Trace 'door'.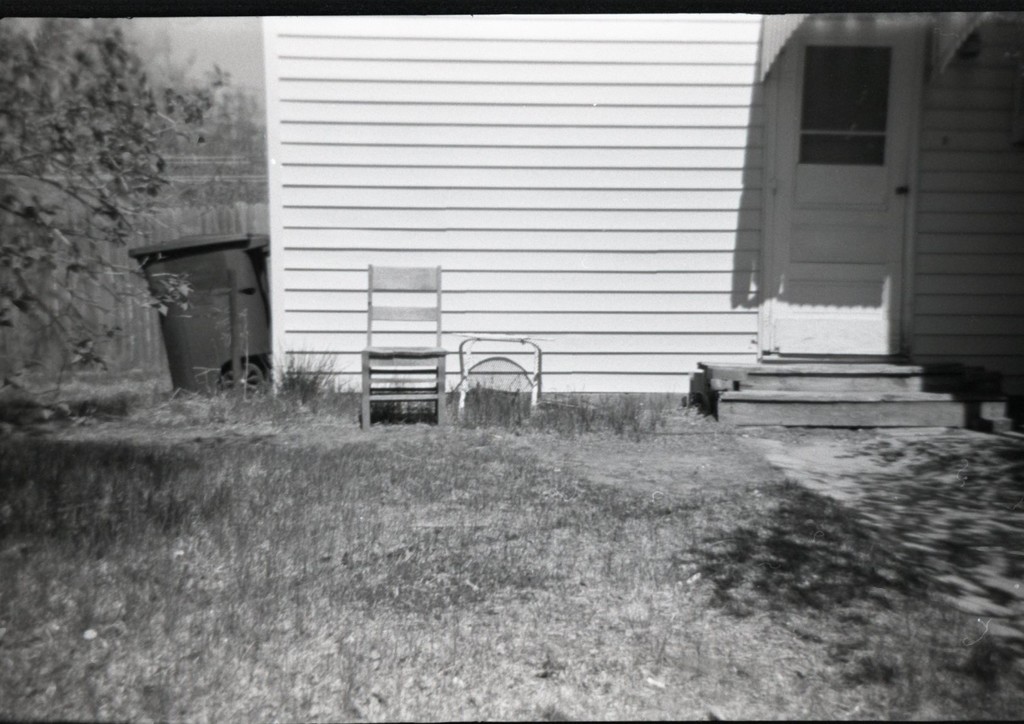
Traced to bbox=[772, 21, 924, 357].
